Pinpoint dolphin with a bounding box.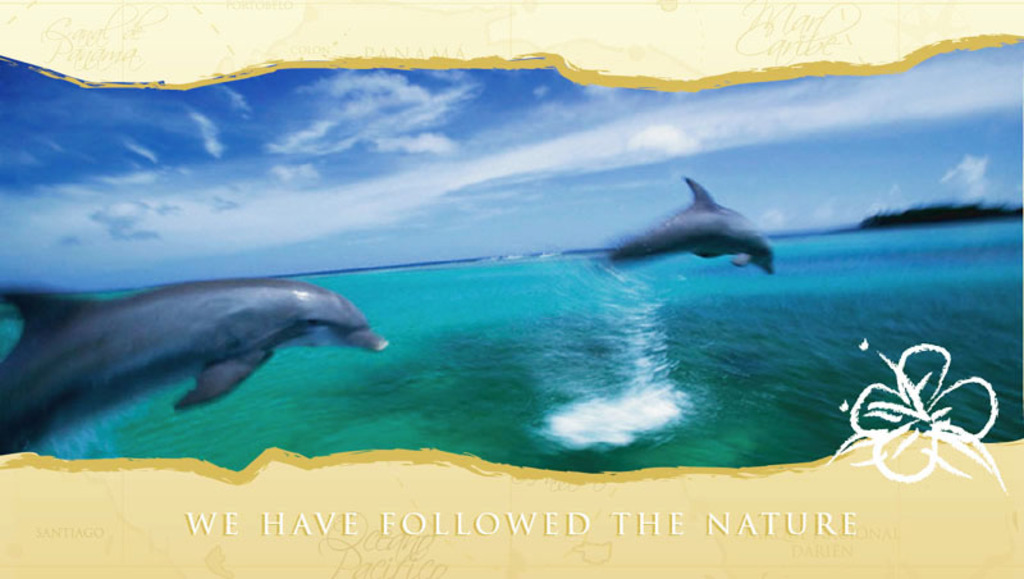
bbox(0, 277, 385, 456).
